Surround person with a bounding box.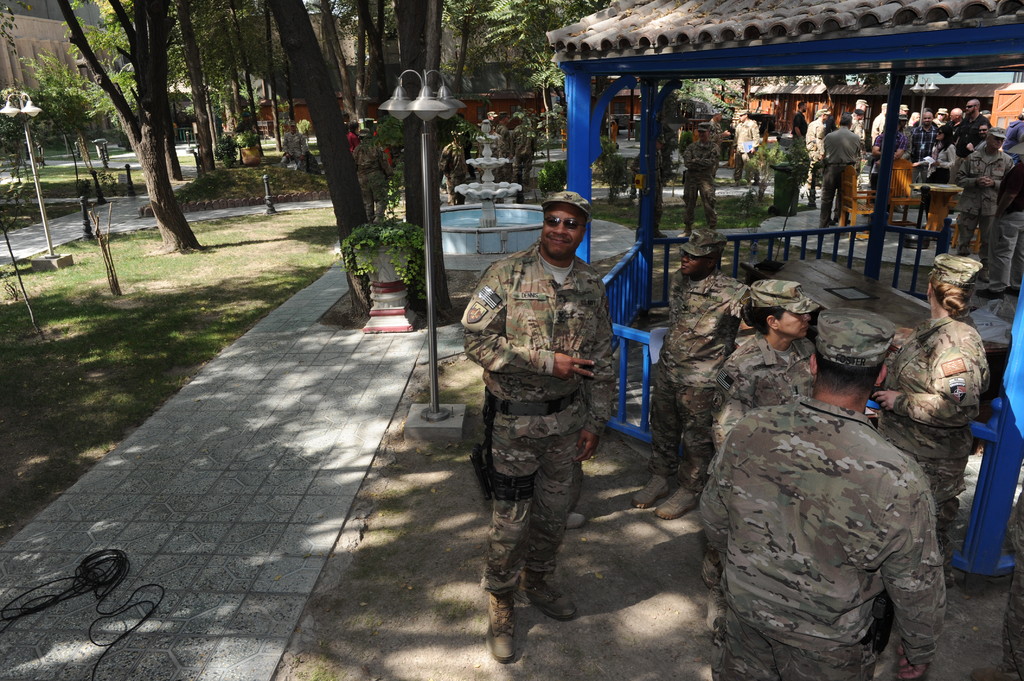
{"left": 681, "top": 117, "right": 719, "bottom": 239}.
